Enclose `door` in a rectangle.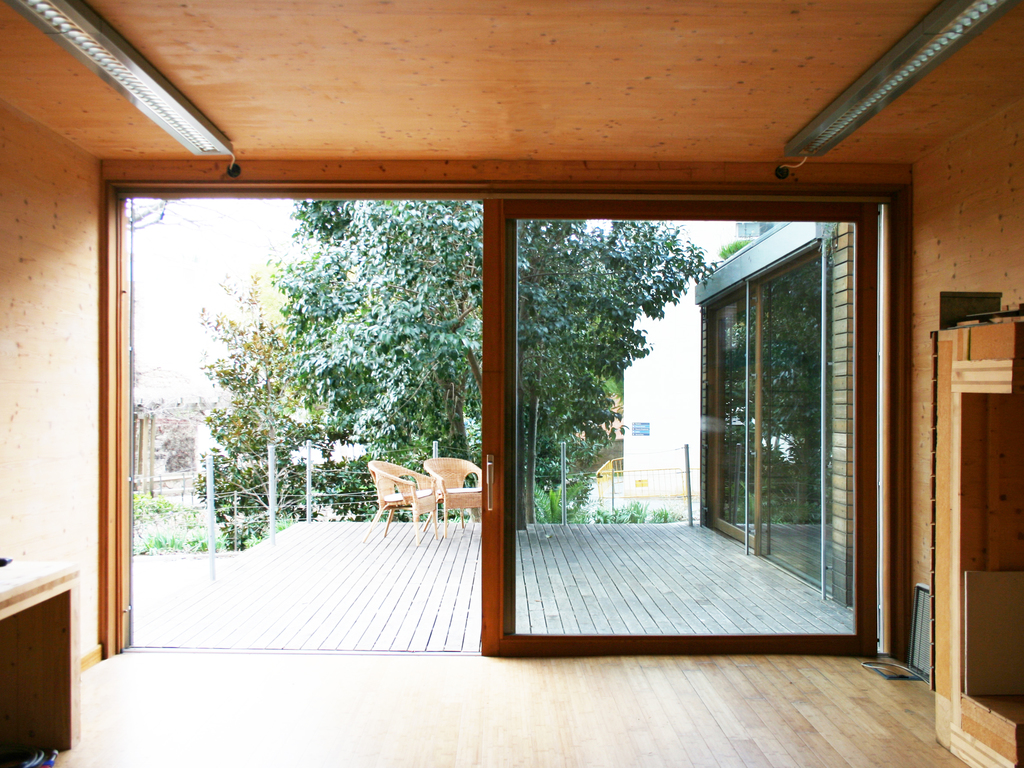
[471,219,868,649].
